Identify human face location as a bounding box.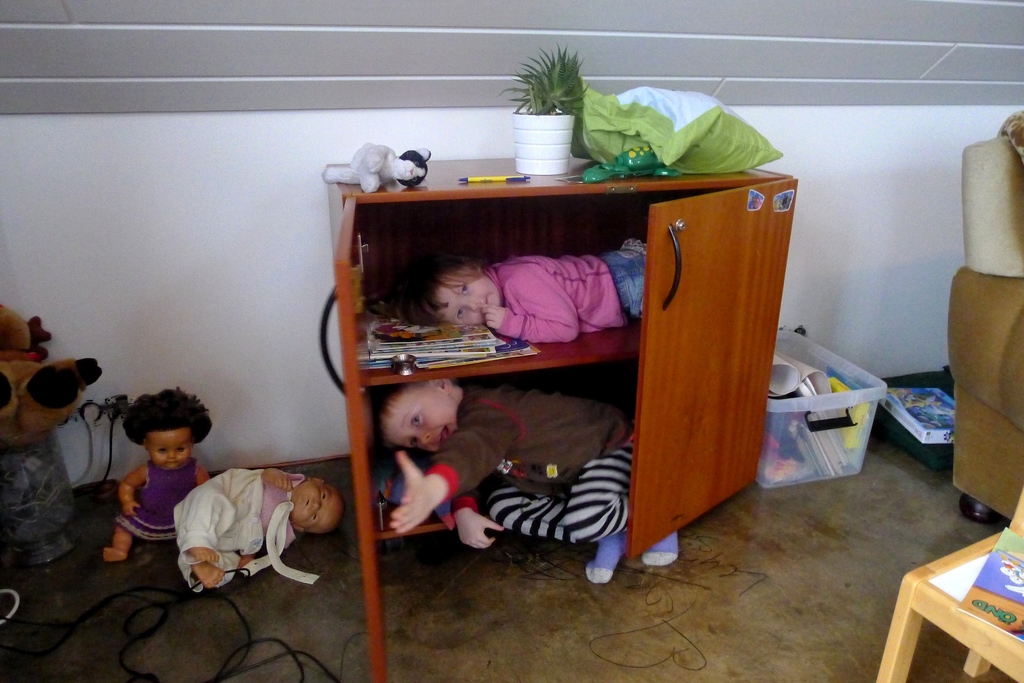
[147, 429, 191, 470].
